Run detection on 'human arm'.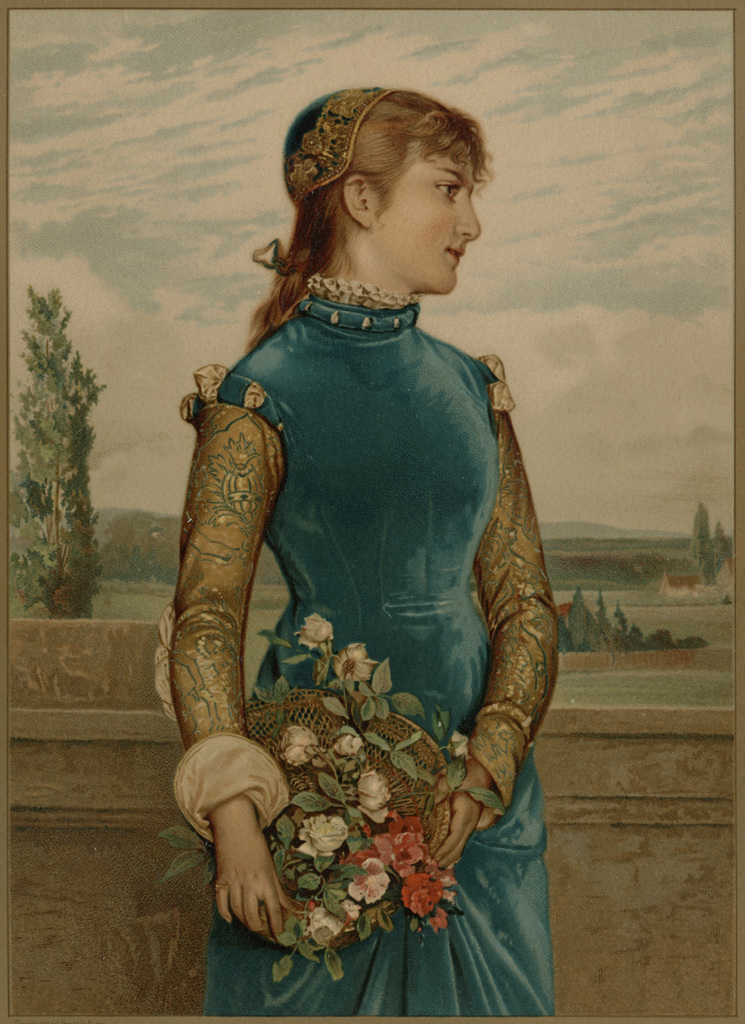
Result: detection(148, 310, 311, 912).
